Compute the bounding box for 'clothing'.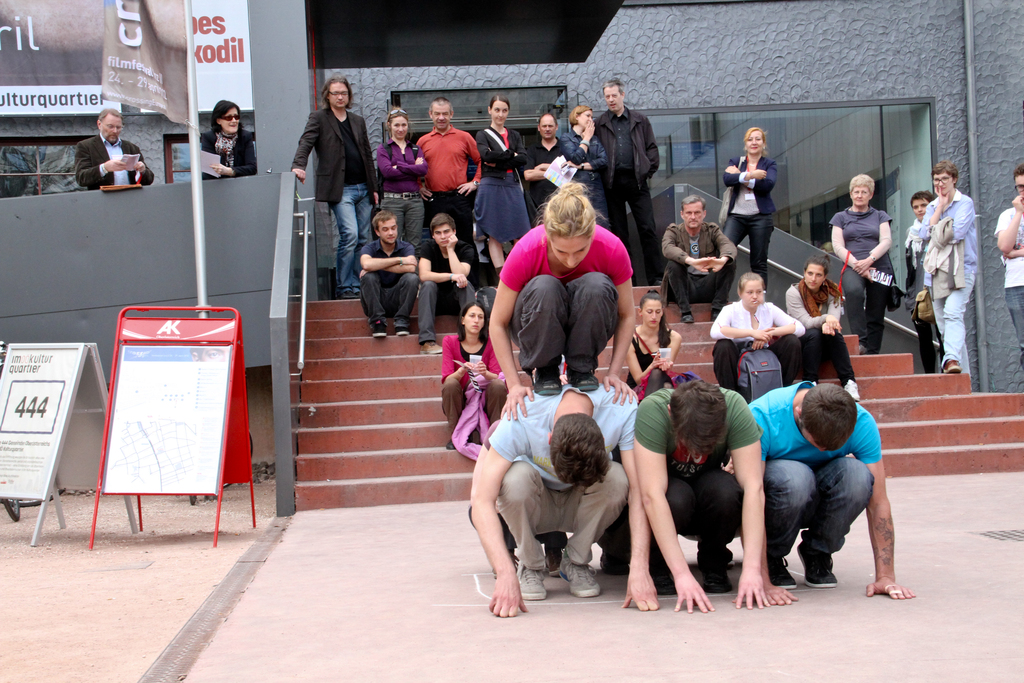
bbox=(630, 387, 761, 573).
